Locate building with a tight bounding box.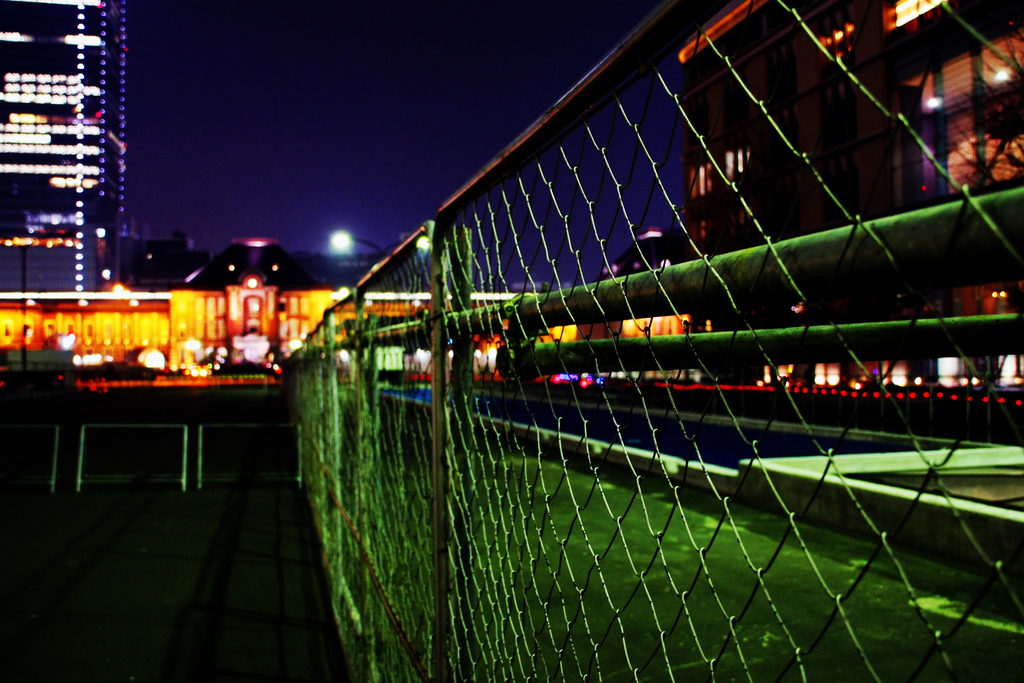
l=674, t=0, r=1023, b=407.
